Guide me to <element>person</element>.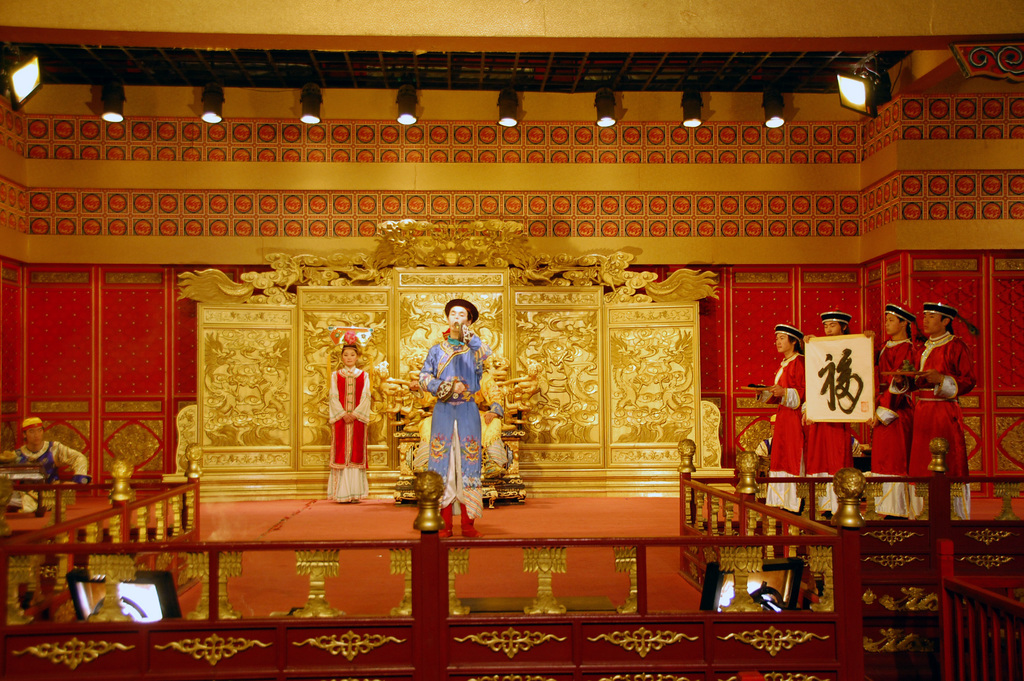
Guidance: bbox=[324, 341, 371, 506].
